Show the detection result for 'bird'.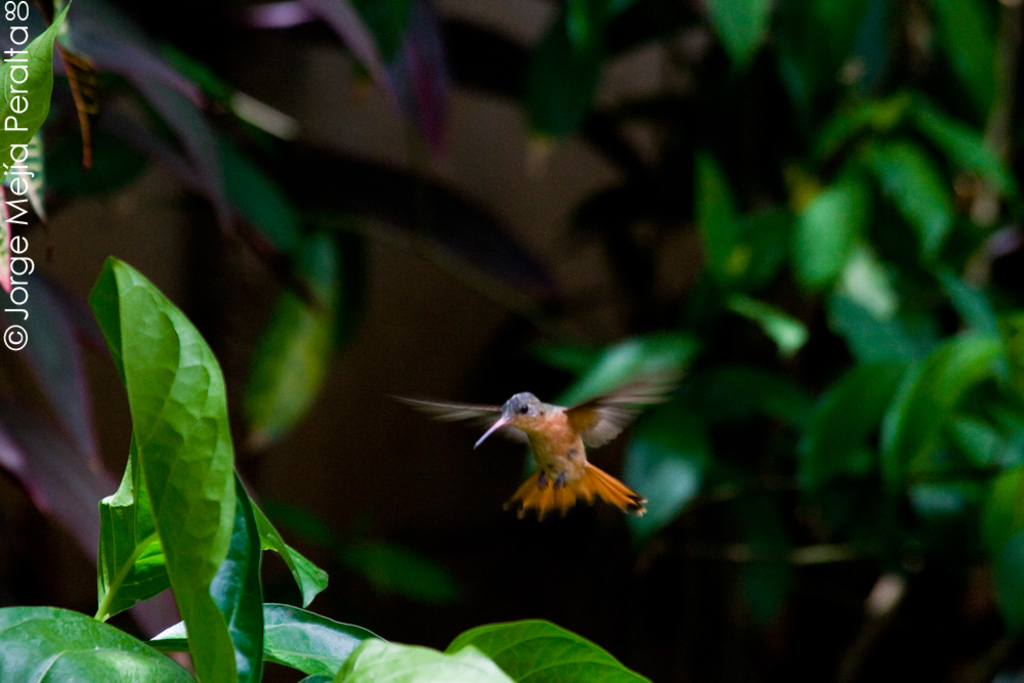
[419,394,667,535].
